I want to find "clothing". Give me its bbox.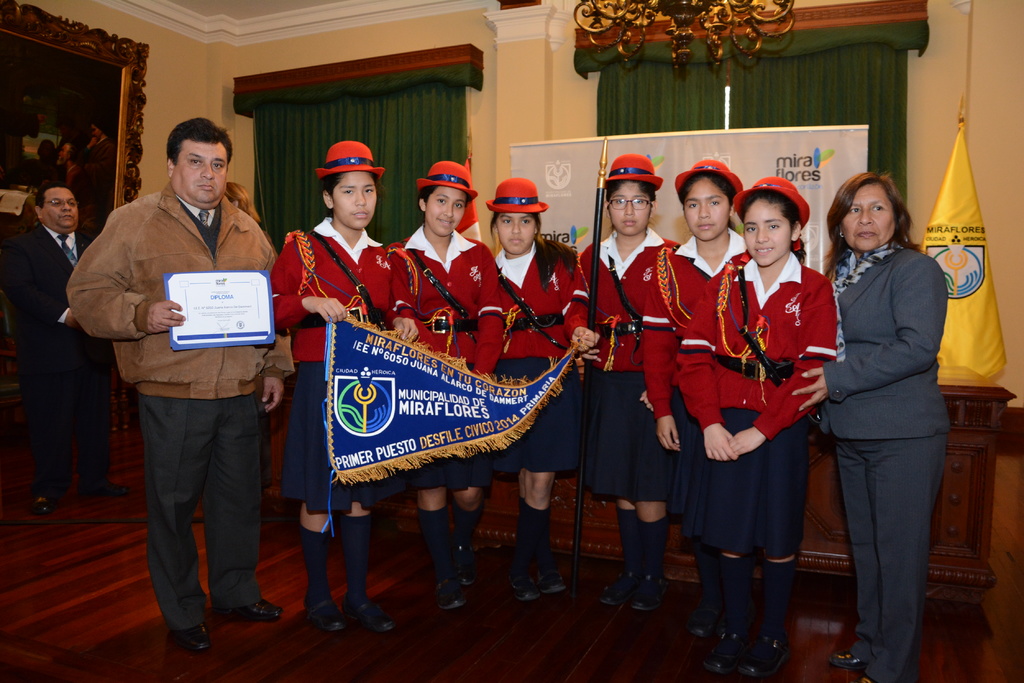
{"x1": 680, "y1": 408, "x2": 808, "y2": 556}.
